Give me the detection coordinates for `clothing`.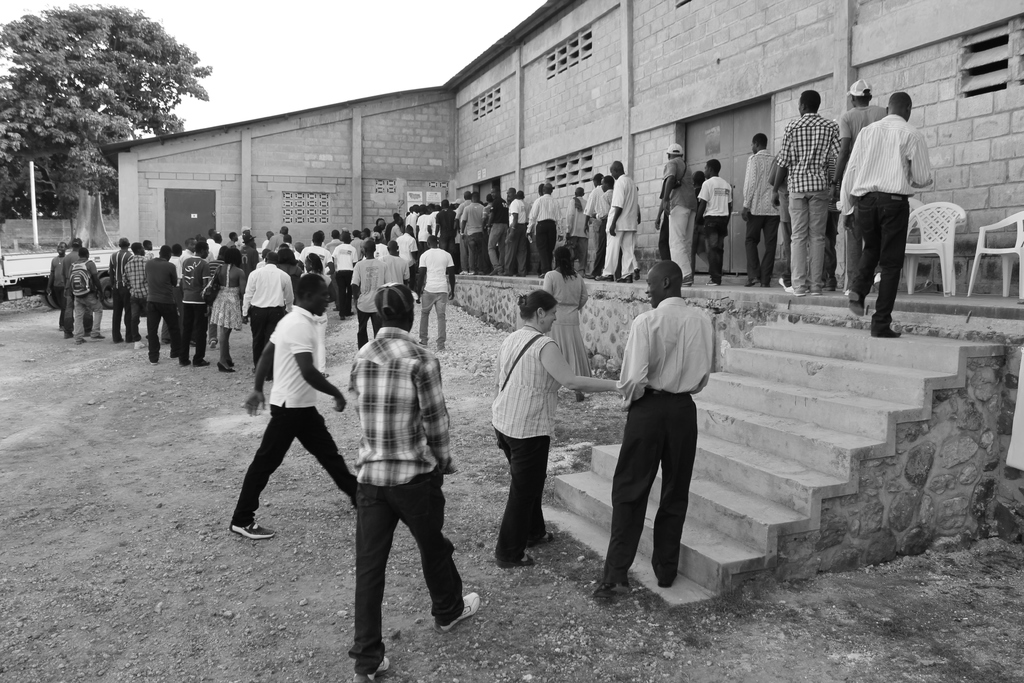
333,245,358,317.
